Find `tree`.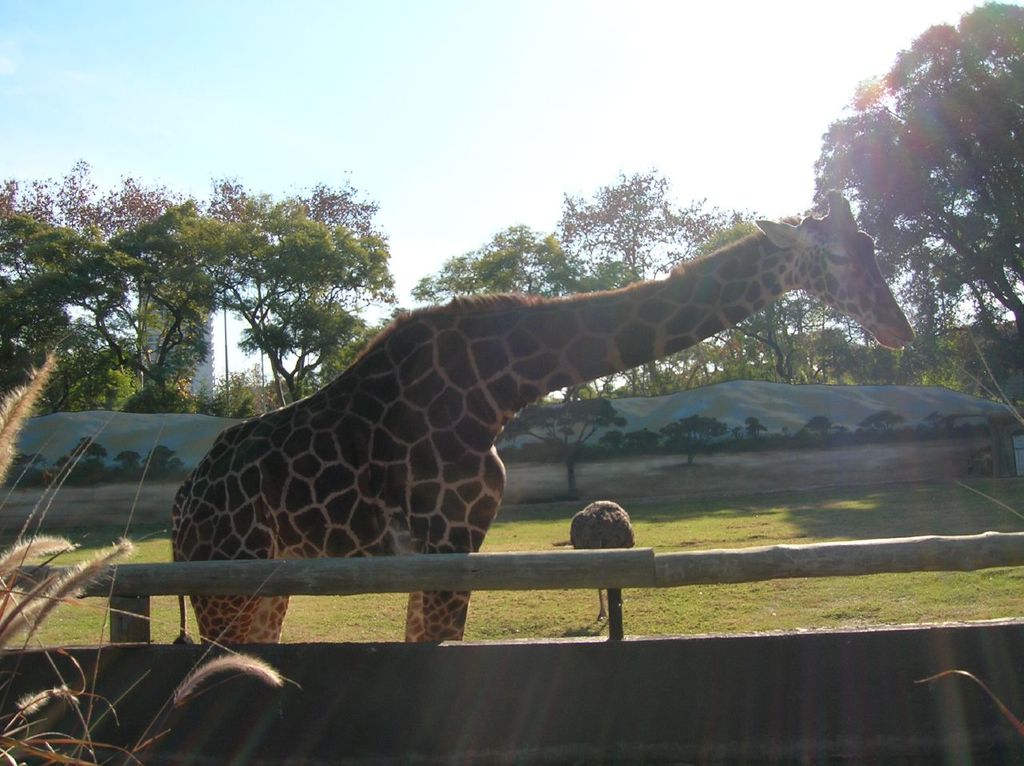
(left=0, top=211, right=117, bottom=417).
